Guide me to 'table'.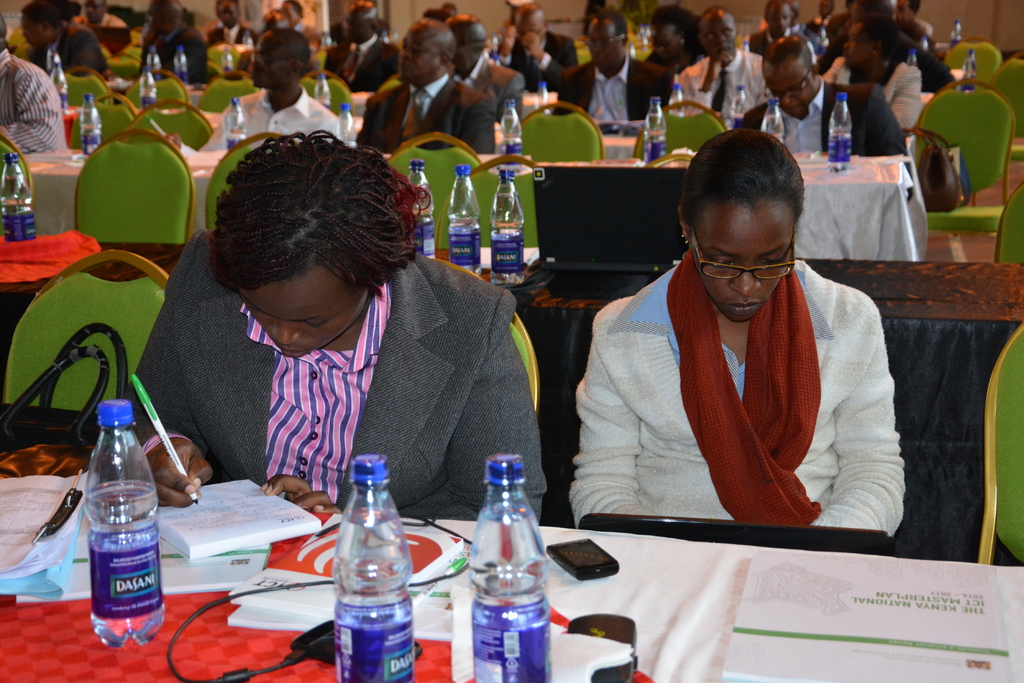
Guidance: (30,147,918,262).
